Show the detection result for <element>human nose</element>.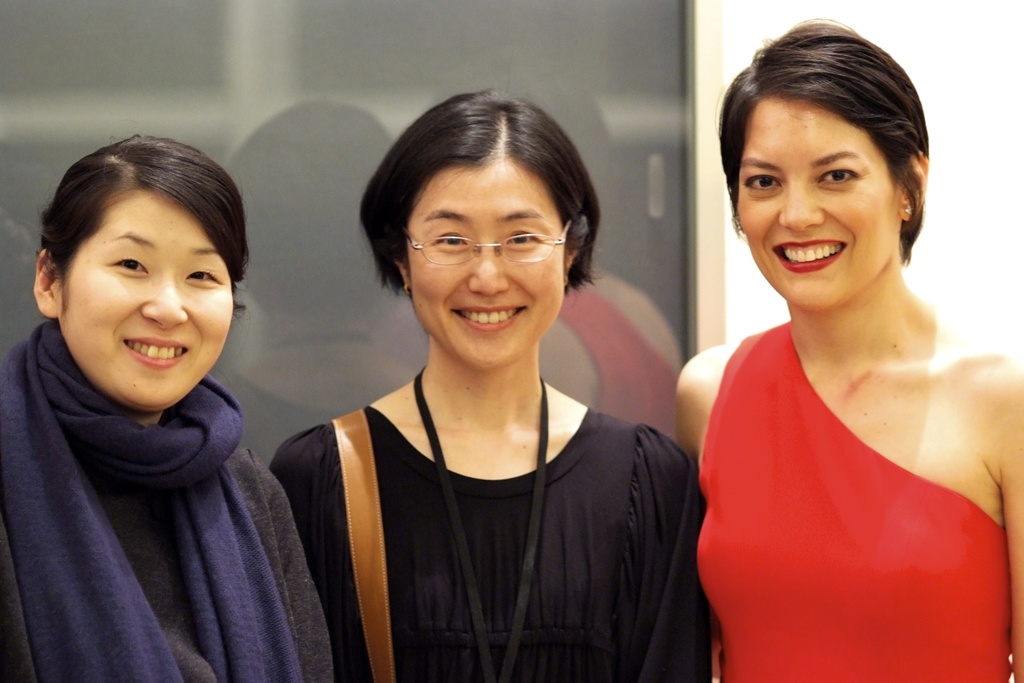
rect(136, 263, 186, 333).
